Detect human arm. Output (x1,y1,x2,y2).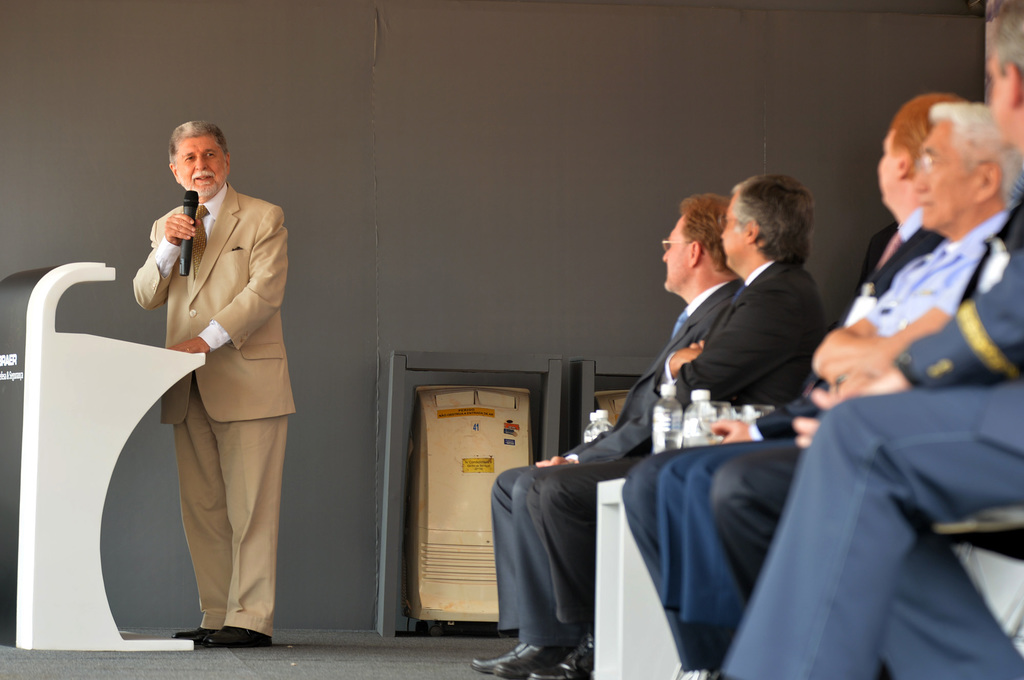
(165,205,291,356).
